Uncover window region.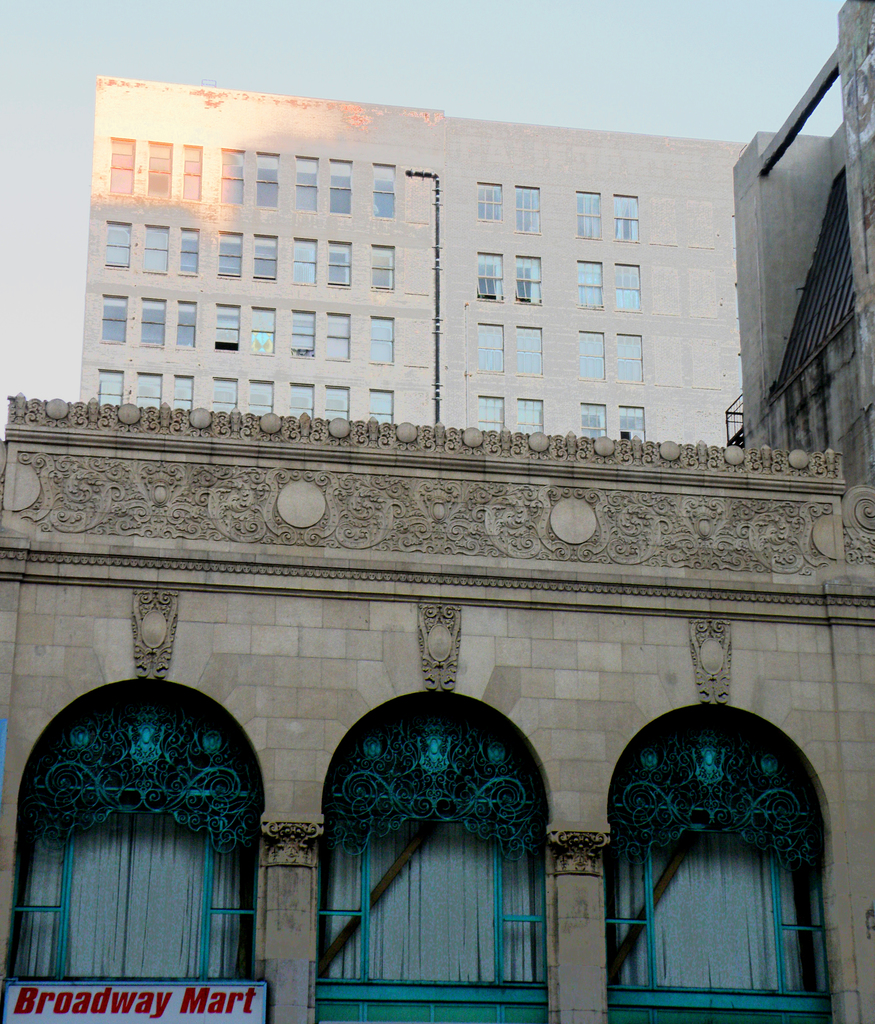
Uncovered: Rect(171, 297, 200, 348).
